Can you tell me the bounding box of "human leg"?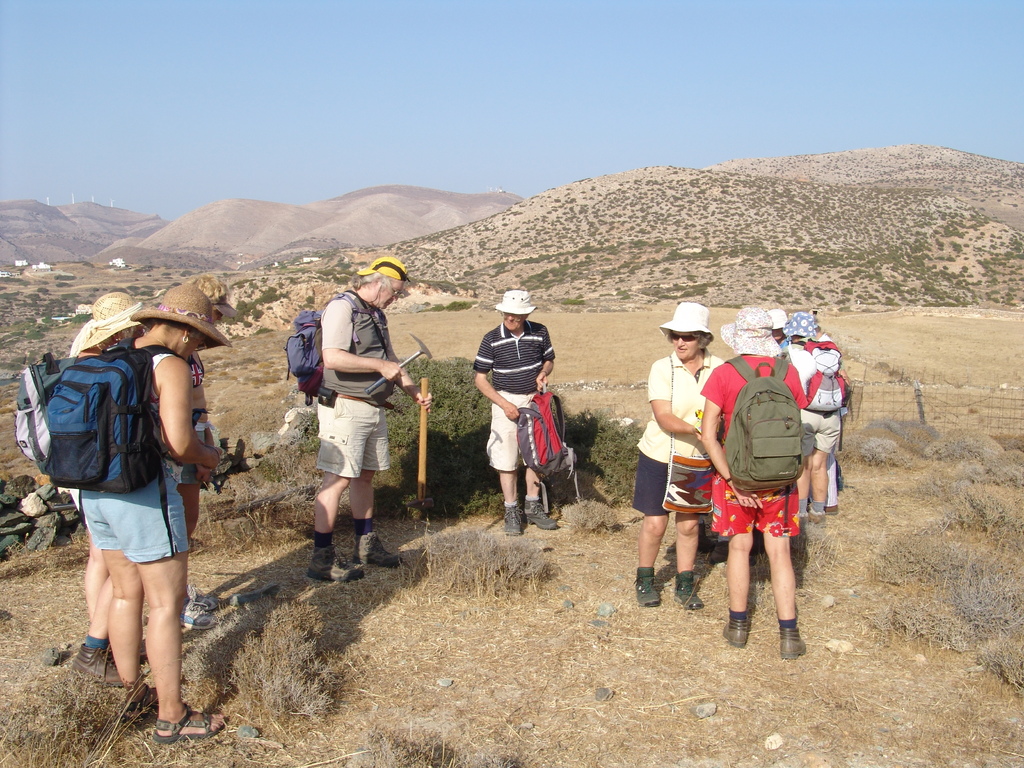
BBox(518, 396, 556, 532).
